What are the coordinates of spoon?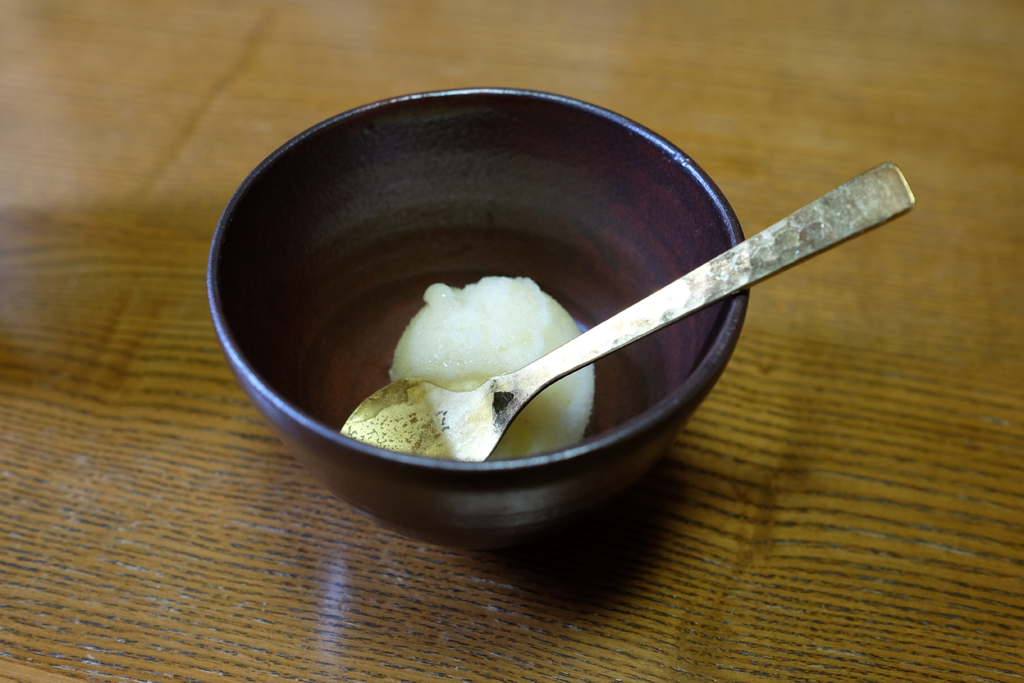
338, 163, 917, 461.
